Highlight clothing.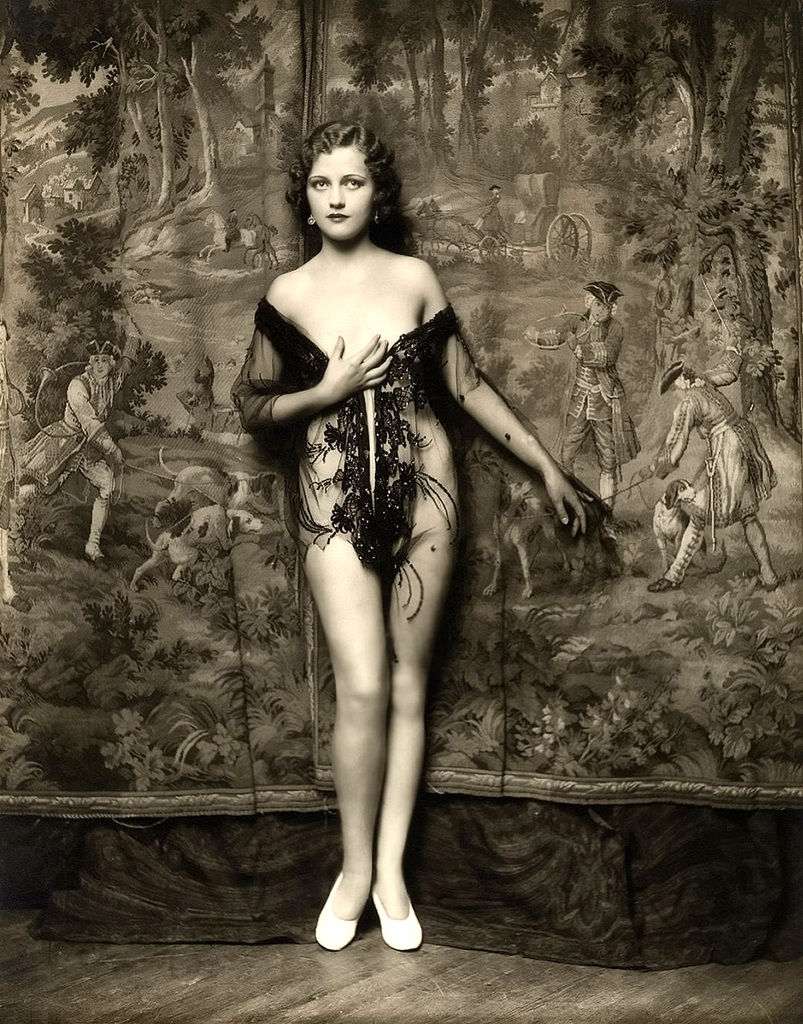
Highlighted region: left=225, top=311, right=483, bottom=584.
